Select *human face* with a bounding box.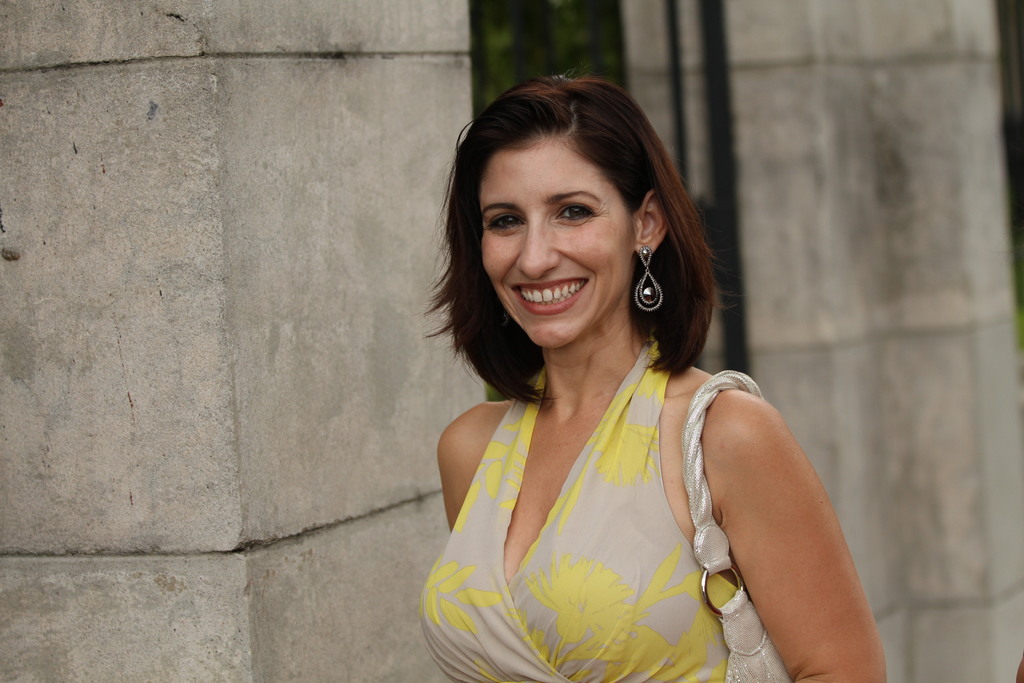
BBox(484, 136, 640, 340).
